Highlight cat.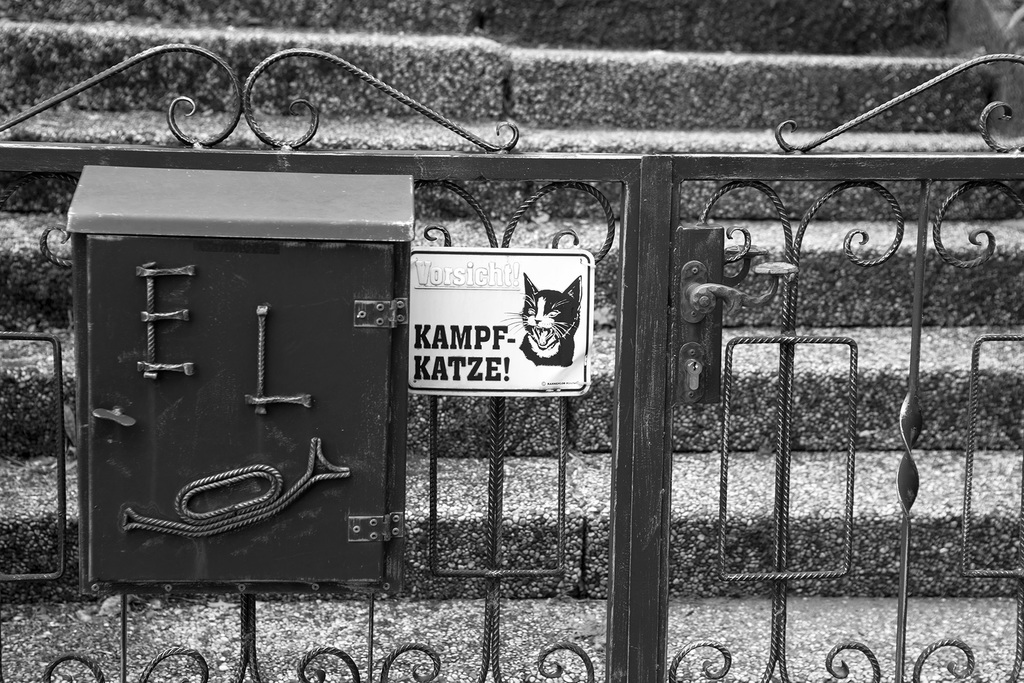
Highlighted region: rect(506, 268, 581, 363).
